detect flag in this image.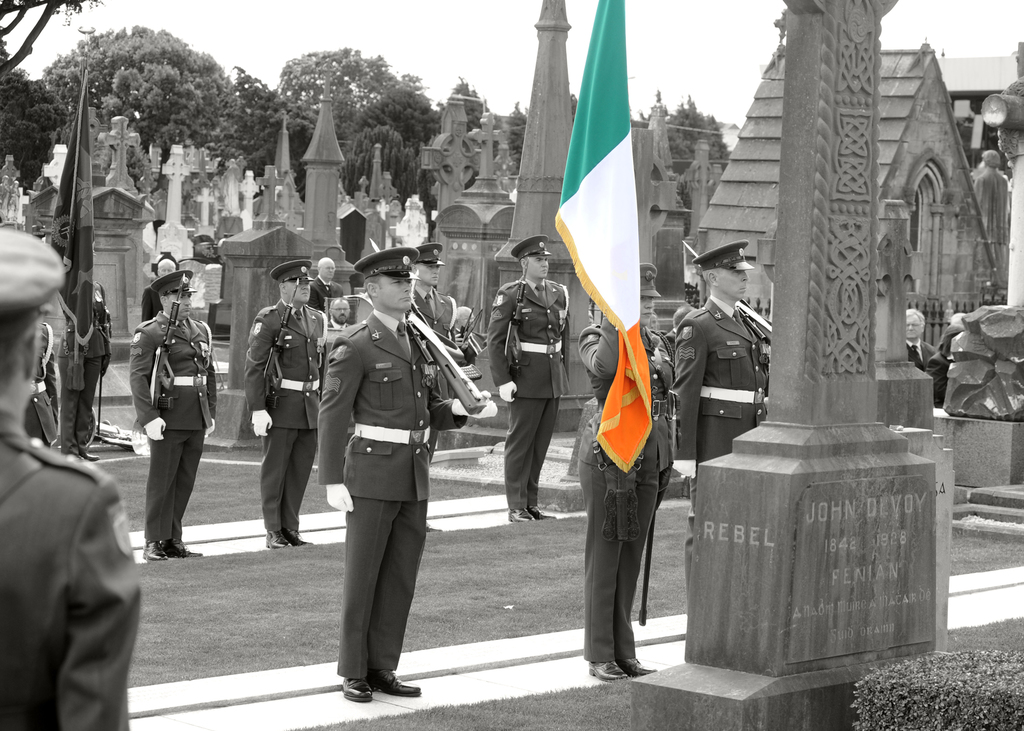
Detection: x1=555 y1=18 x2=671 y2=497.
